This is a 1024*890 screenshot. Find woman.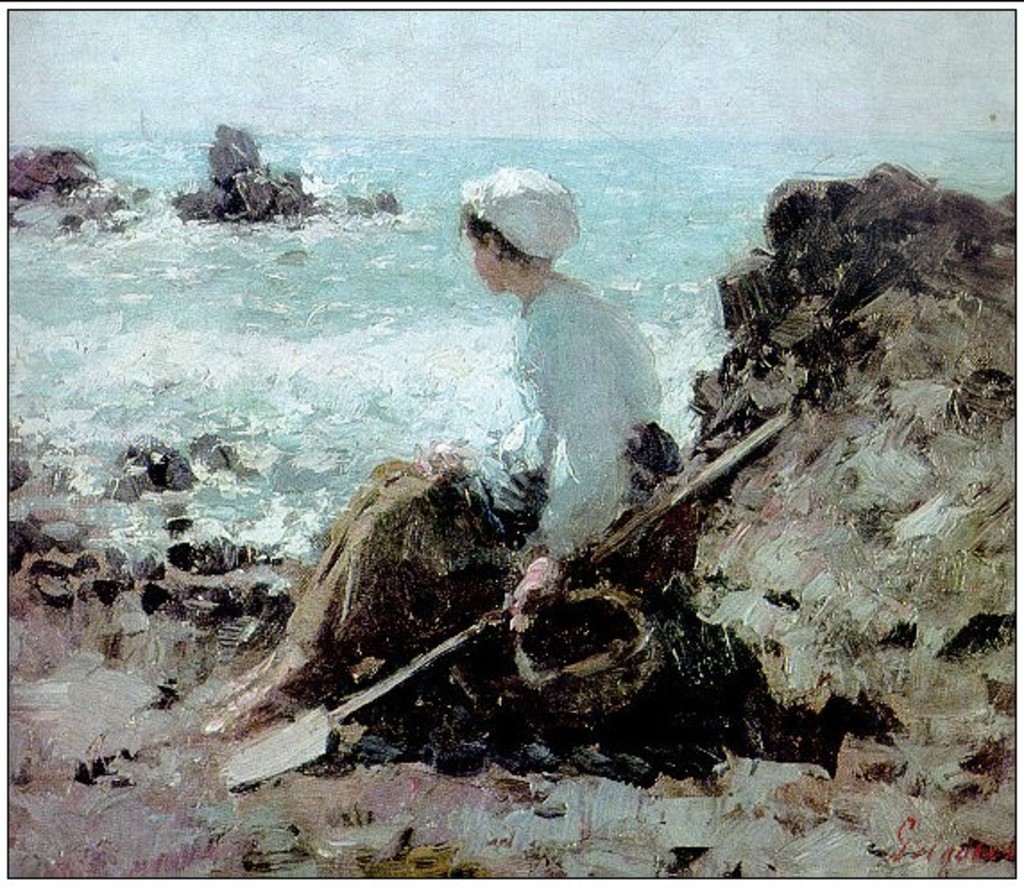
Bounding box: (208,161,680,752).
